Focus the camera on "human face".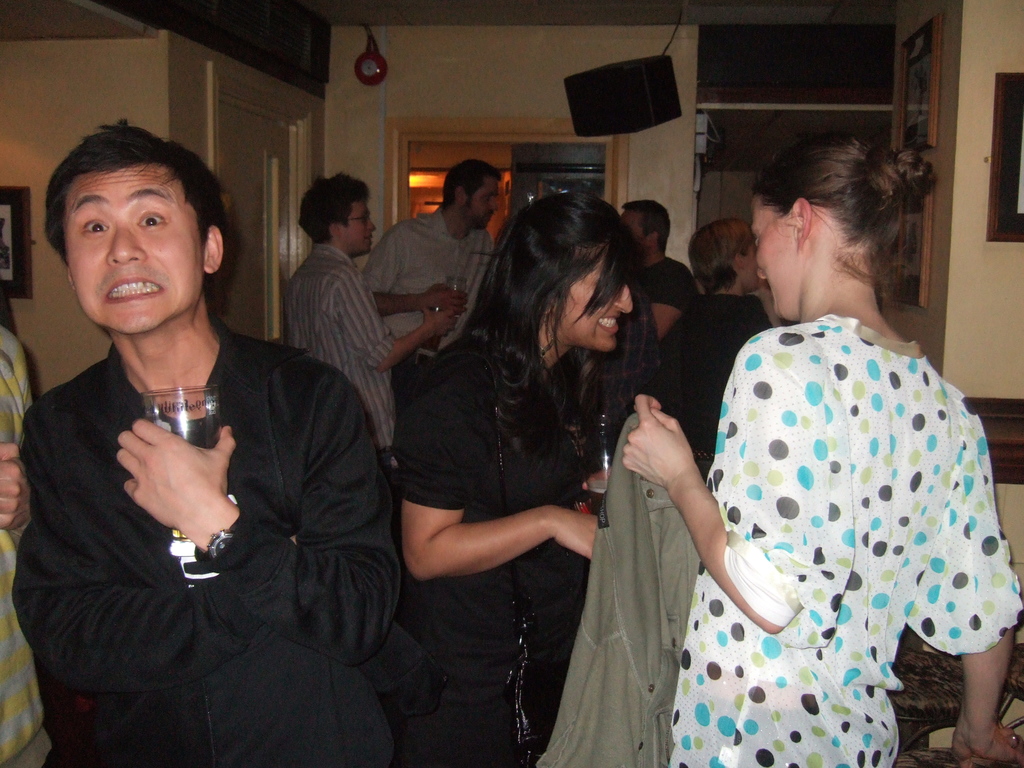
Focus region: 748,188,810,323.
